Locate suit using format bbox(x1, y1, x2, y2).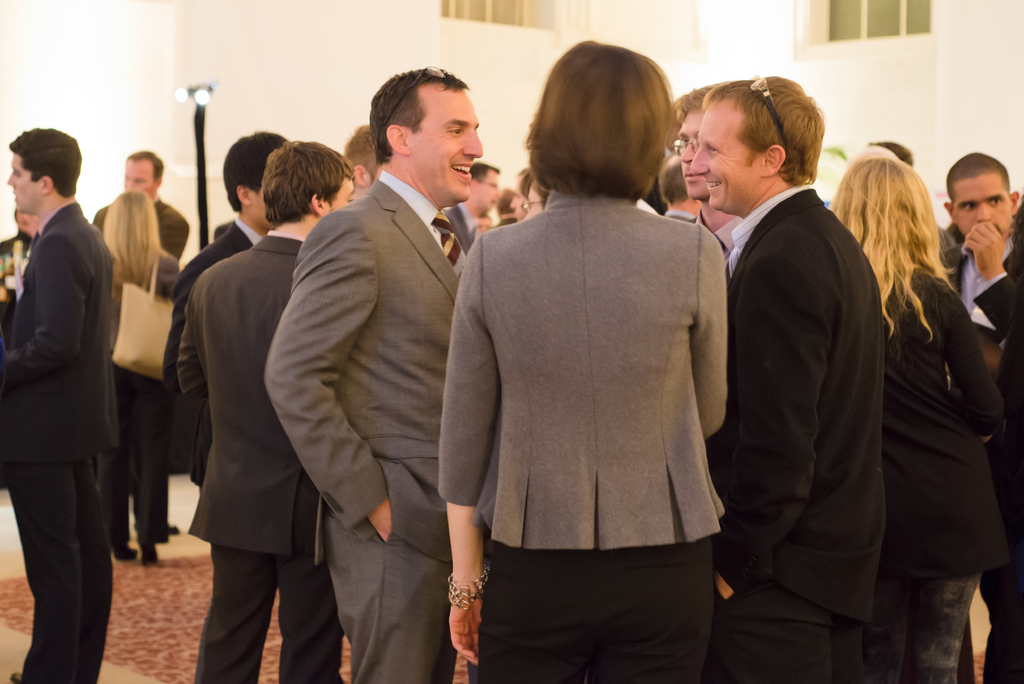
bbox(705, 188, 886, 683).
